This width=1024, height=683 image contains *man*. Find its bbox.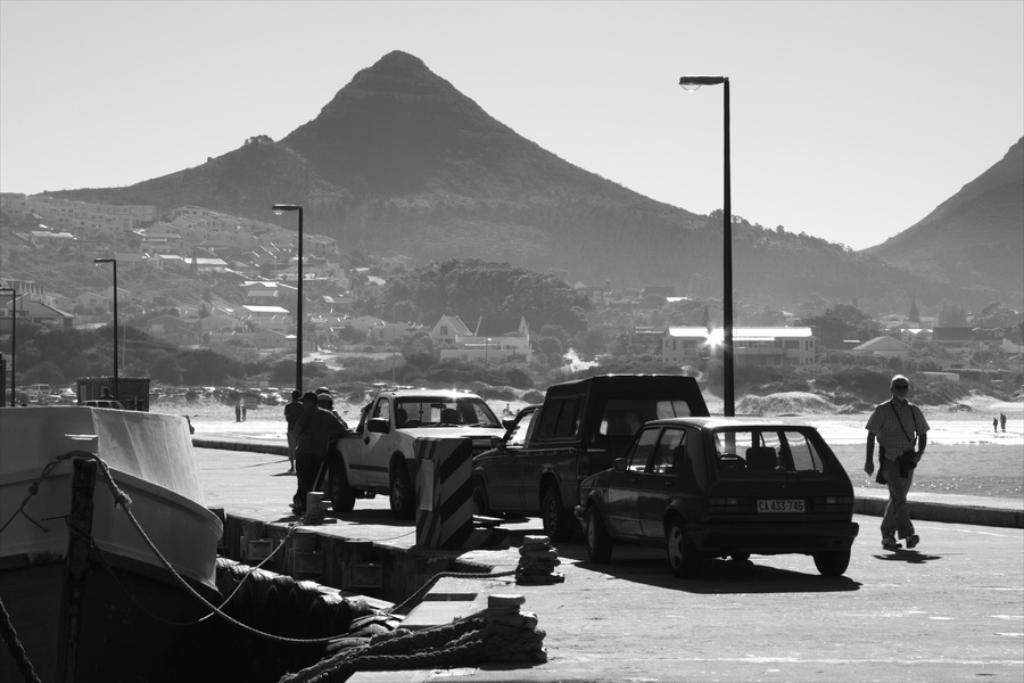
l=315, t=395, r=348, b=477.
